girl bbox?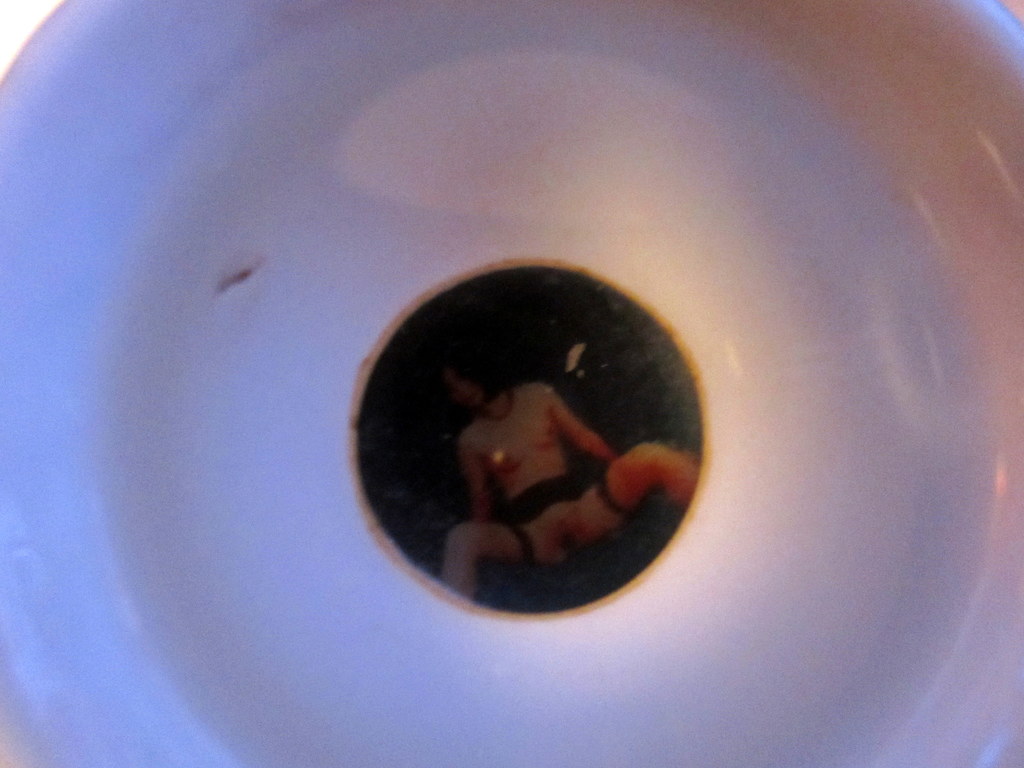
l=451, t=347, r=699, b=565
